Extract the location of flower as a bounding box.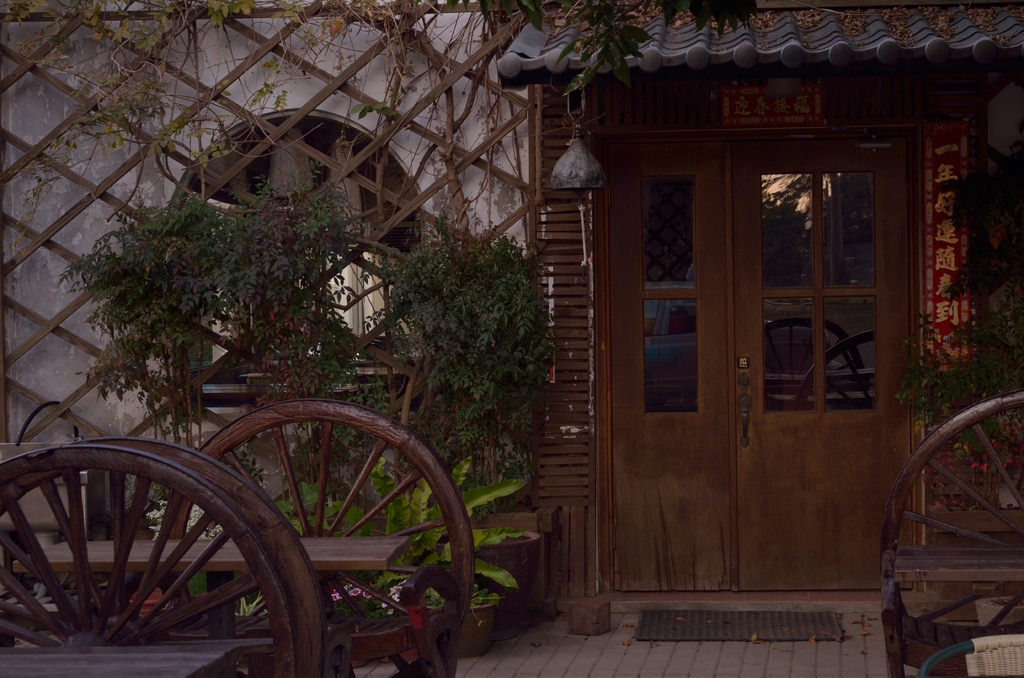
<bbox>330, 590, 342, 604</bbox>.
